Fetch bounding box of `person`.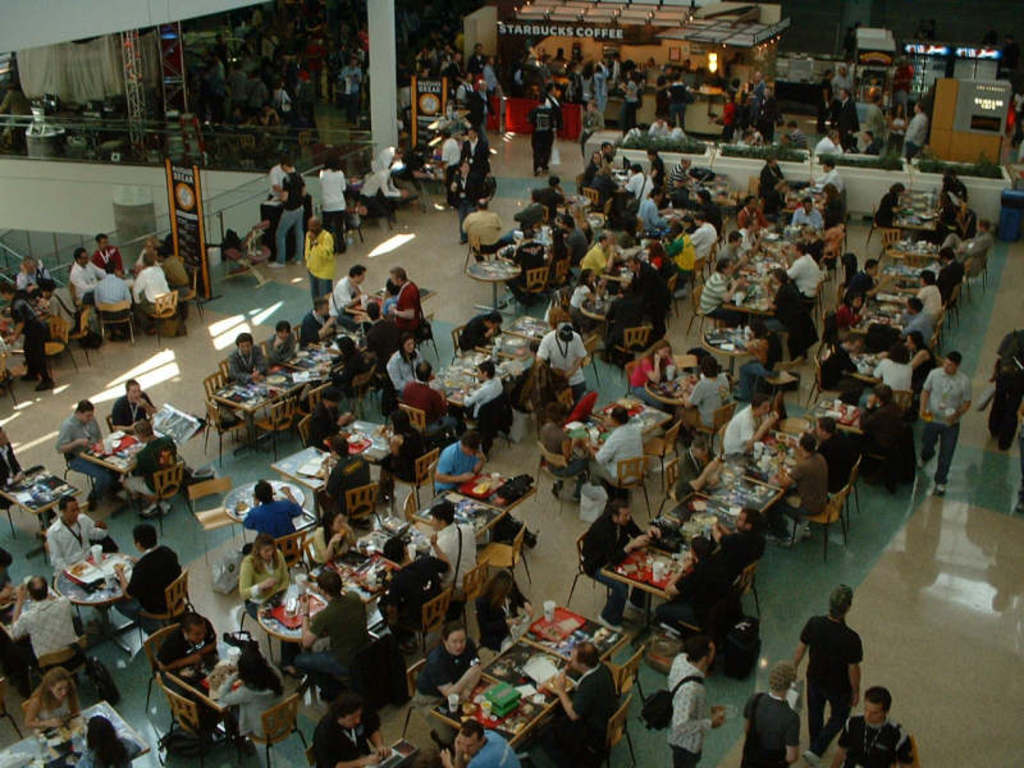
Bbox: <box>938,214,997,262</box>.
